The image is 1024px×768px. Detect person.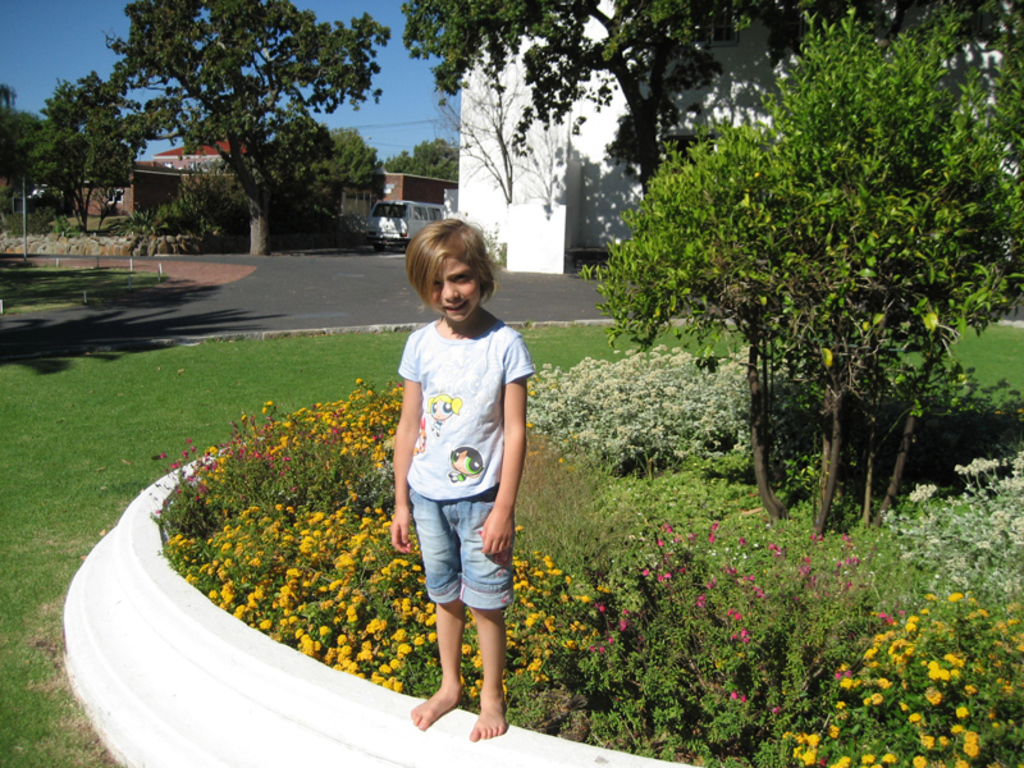
Detection: pyautogui.locateOnScreen(392, 197, 536, 750).
